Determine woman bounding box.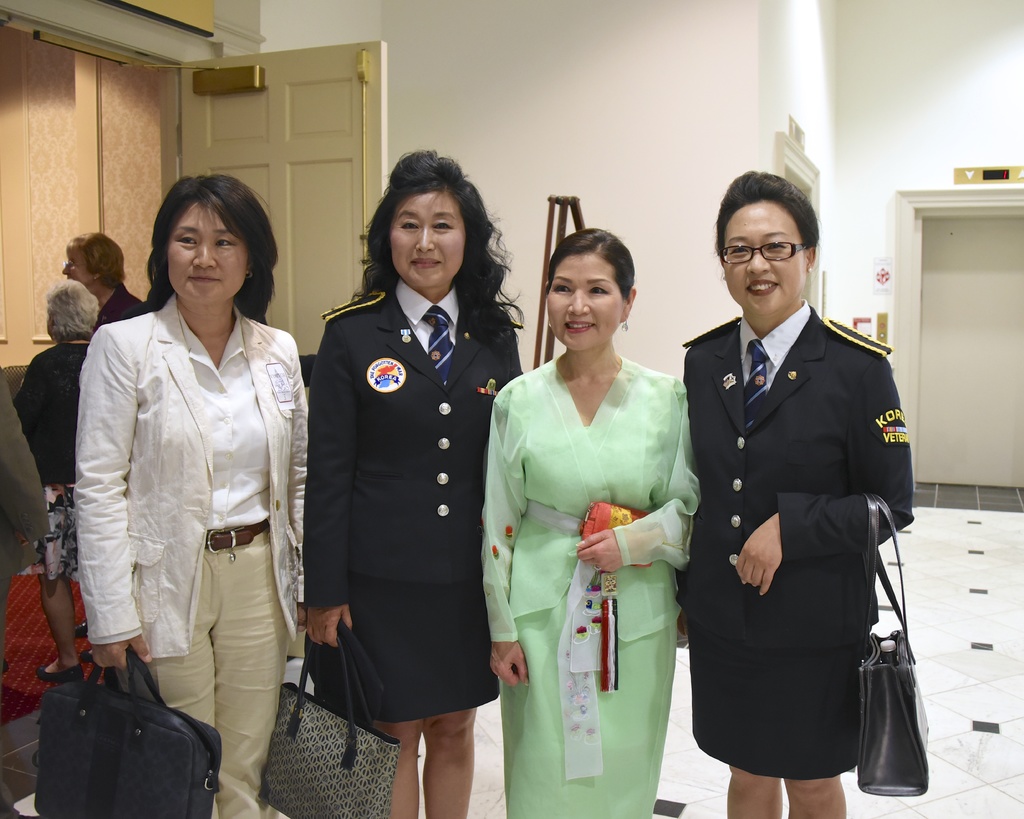
Determined: (left=72, top=172, right=317, bottom=818).
